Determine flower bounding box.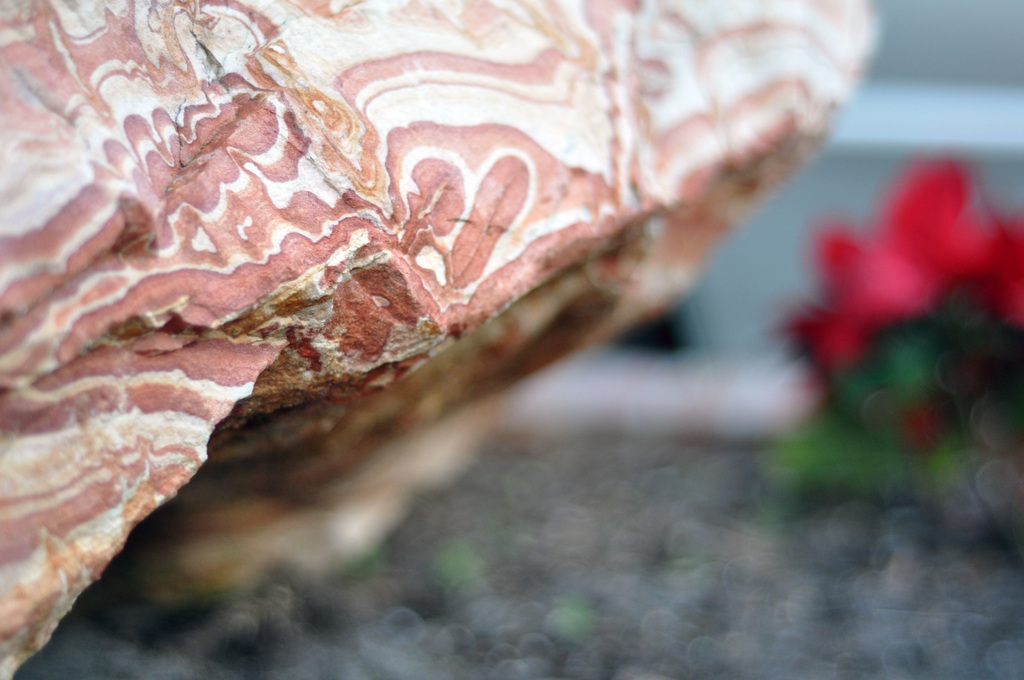
Determined: Rect(768, 155, 1023, 398).
